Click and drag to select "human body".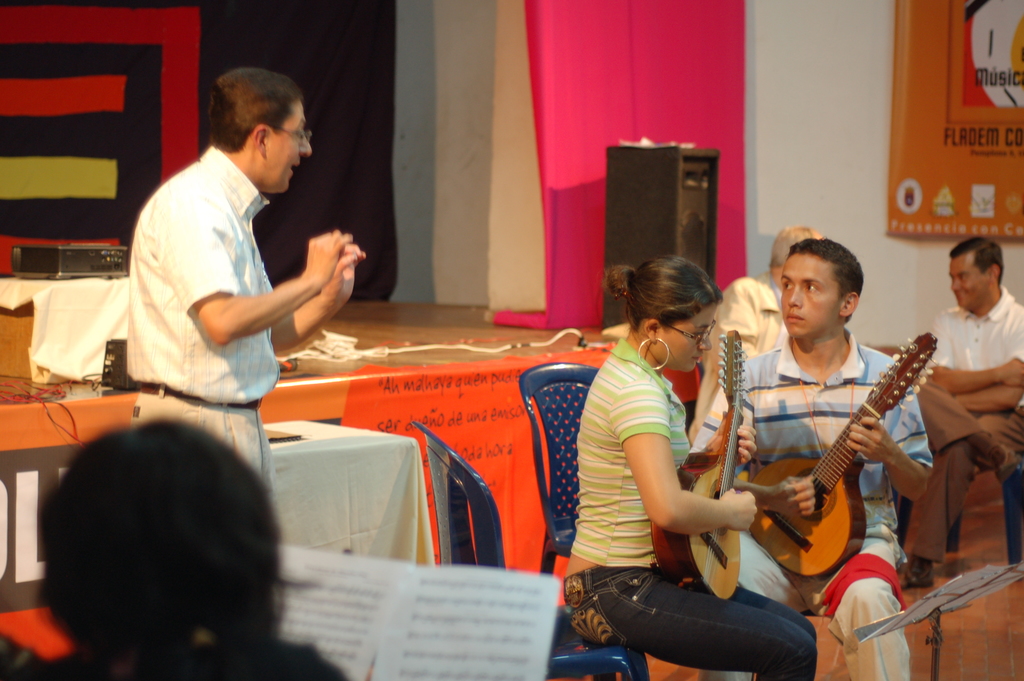
Selection: box=[704, 332, 925, 680].
